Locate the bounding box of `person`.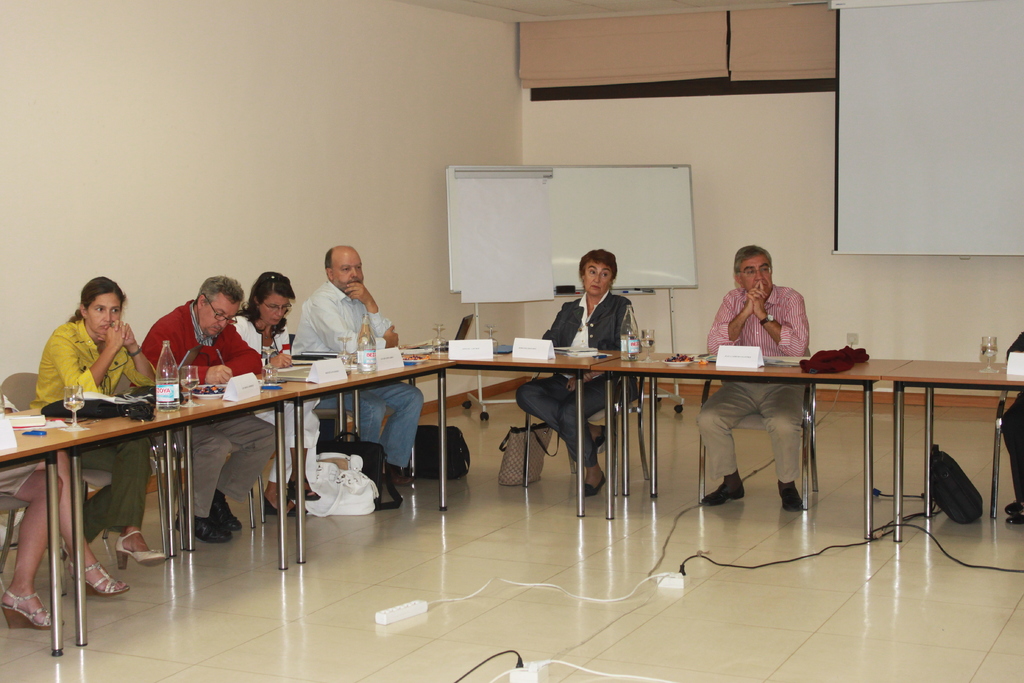
Bounding box: box=[1006, 331, 1023, 520].
